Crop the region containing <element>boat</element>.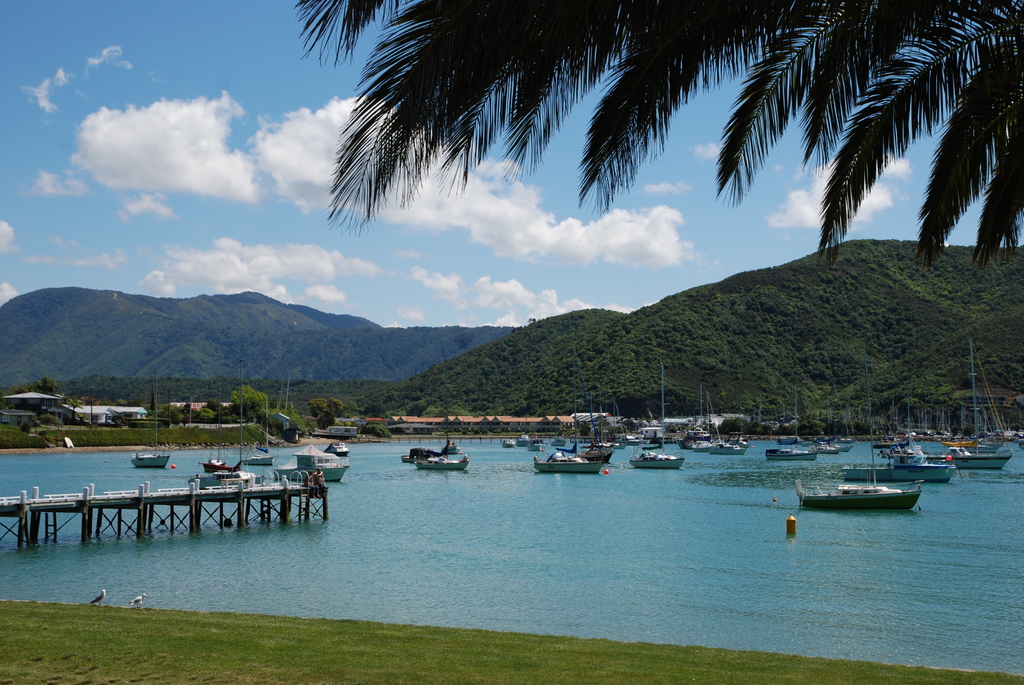
Crop region: bbox=(415, 453, 471, 472).
